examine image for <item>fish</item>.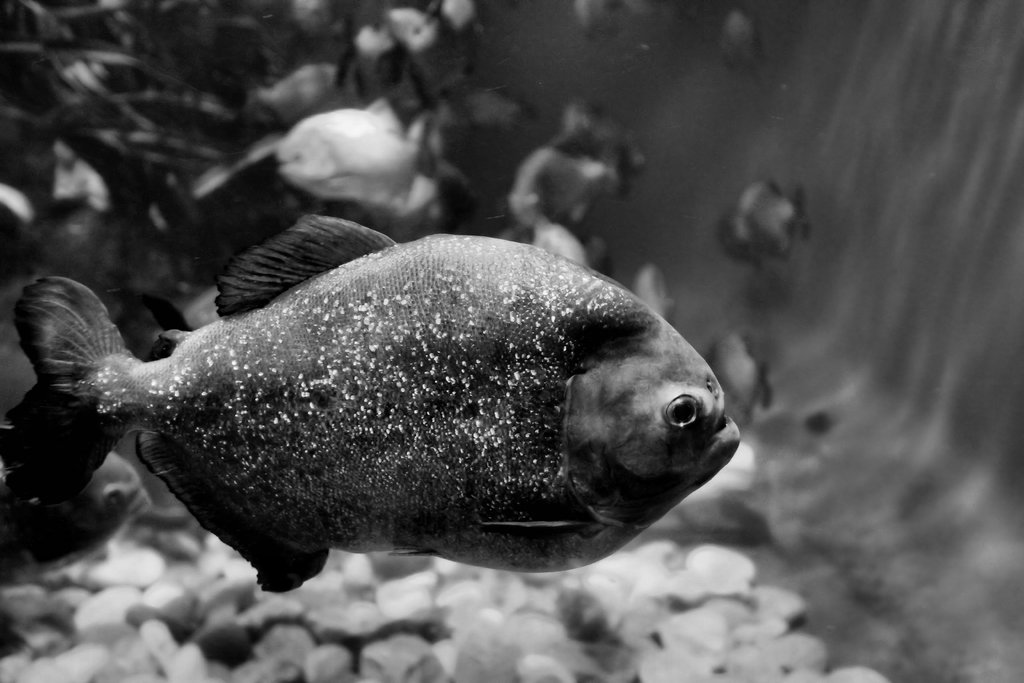
Examination result: locate(268, 98, 440, 212).
